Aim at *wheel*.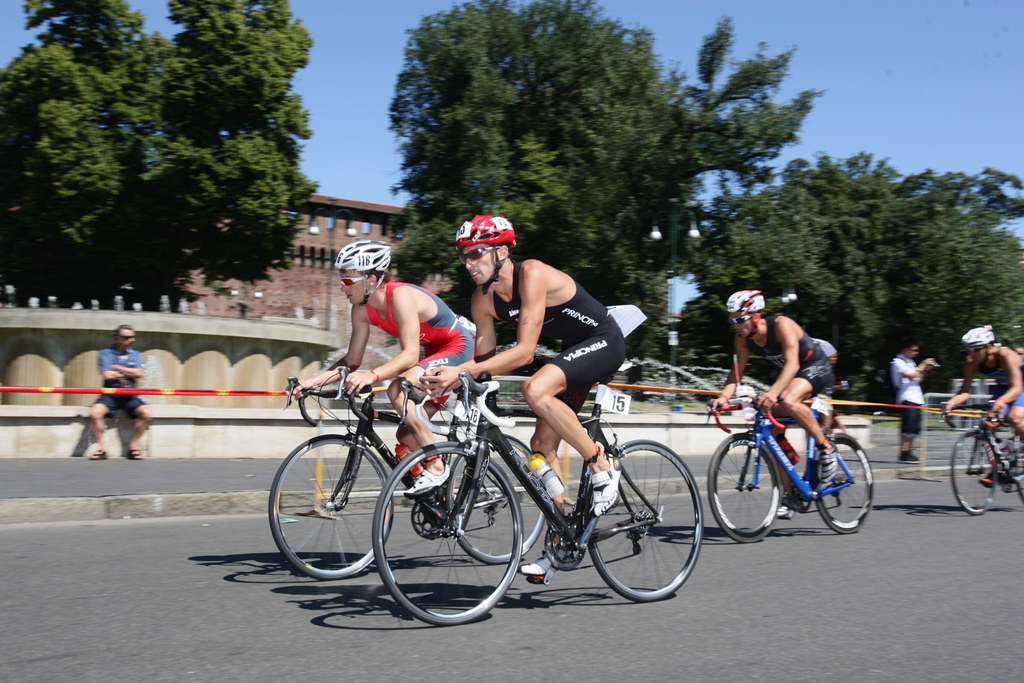
Aimed at Rect(805, 436, 875, 533).
